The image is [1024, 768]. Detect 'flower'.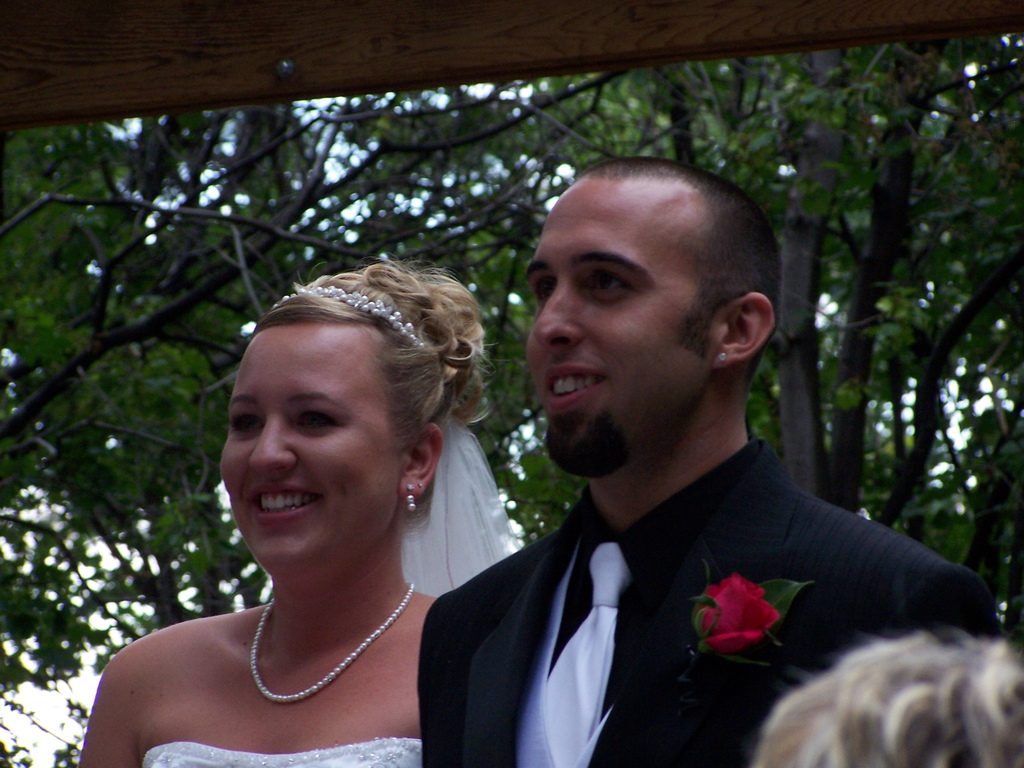
Detection: rect(698, 578, 780, 680).
